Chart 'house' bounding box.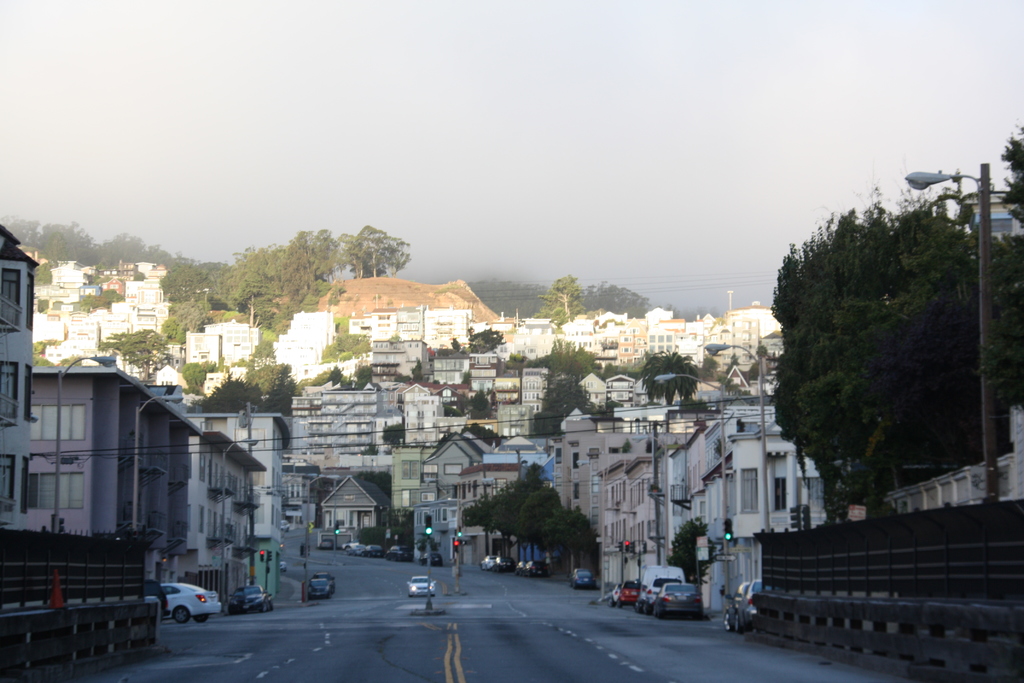
Charted: [187, 328, 221, 371].
